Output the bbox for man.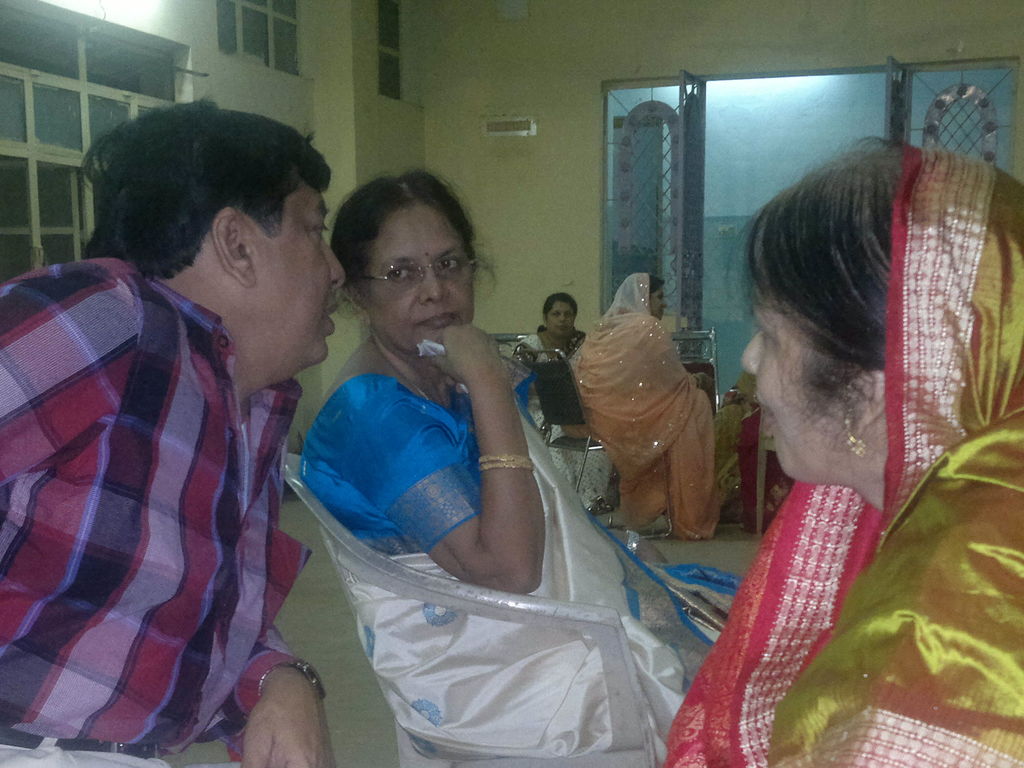
(left=10, top=98, right=344, bottom=753).
